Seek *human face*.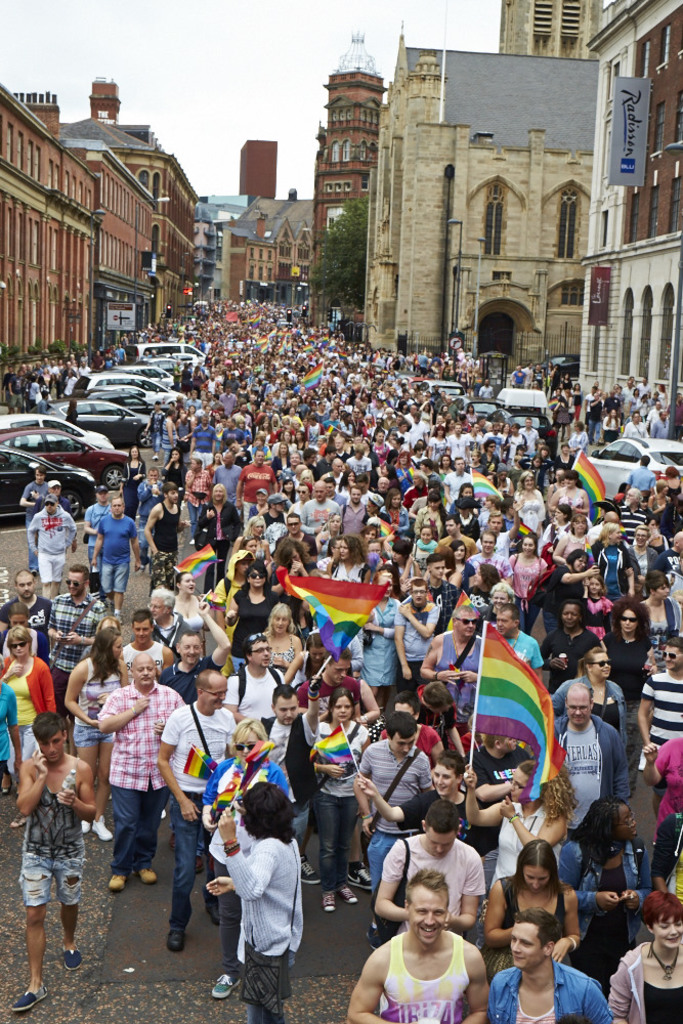
bbox=(521, 538, 533, 553).
